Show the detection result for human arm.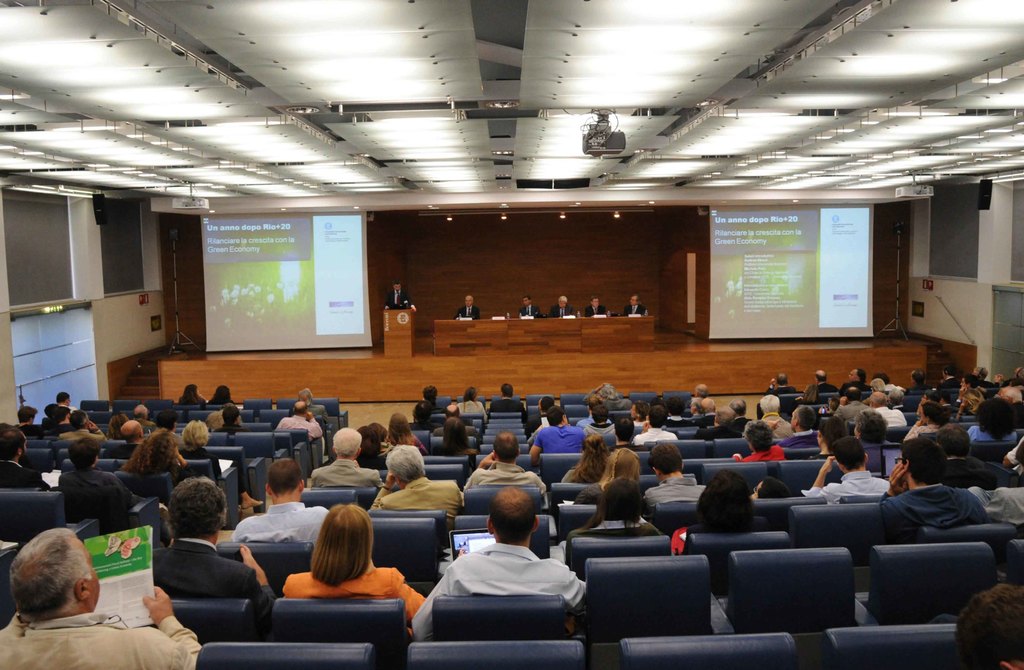
<box>405,288,419,313</box>.
